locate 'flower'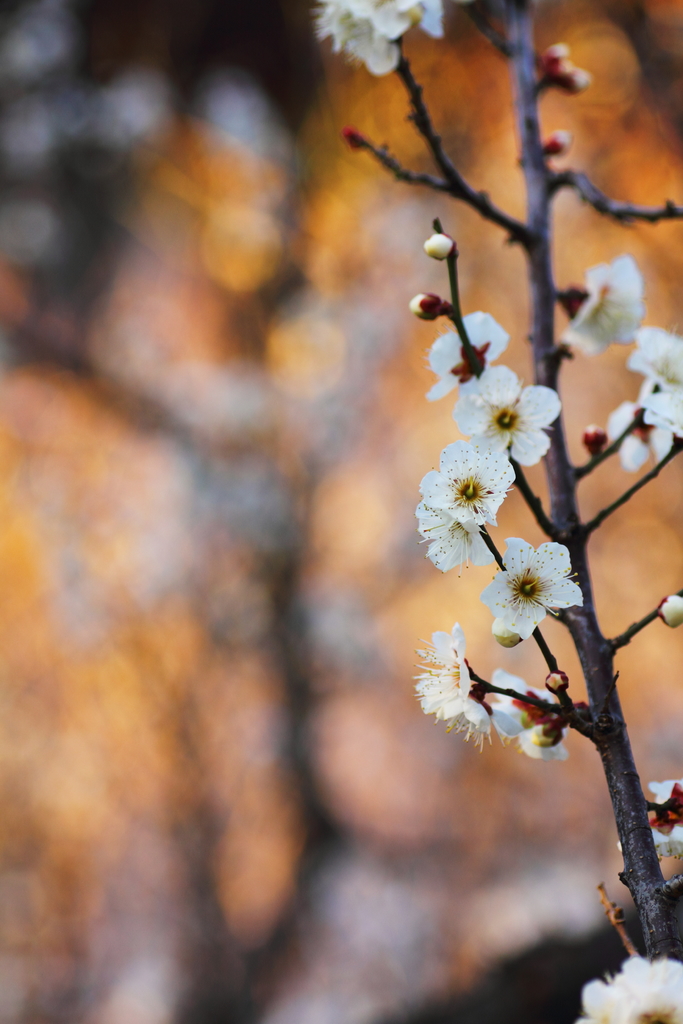
{"x1": 306, "y1": 0, "x2": 445, "y2": 81}
